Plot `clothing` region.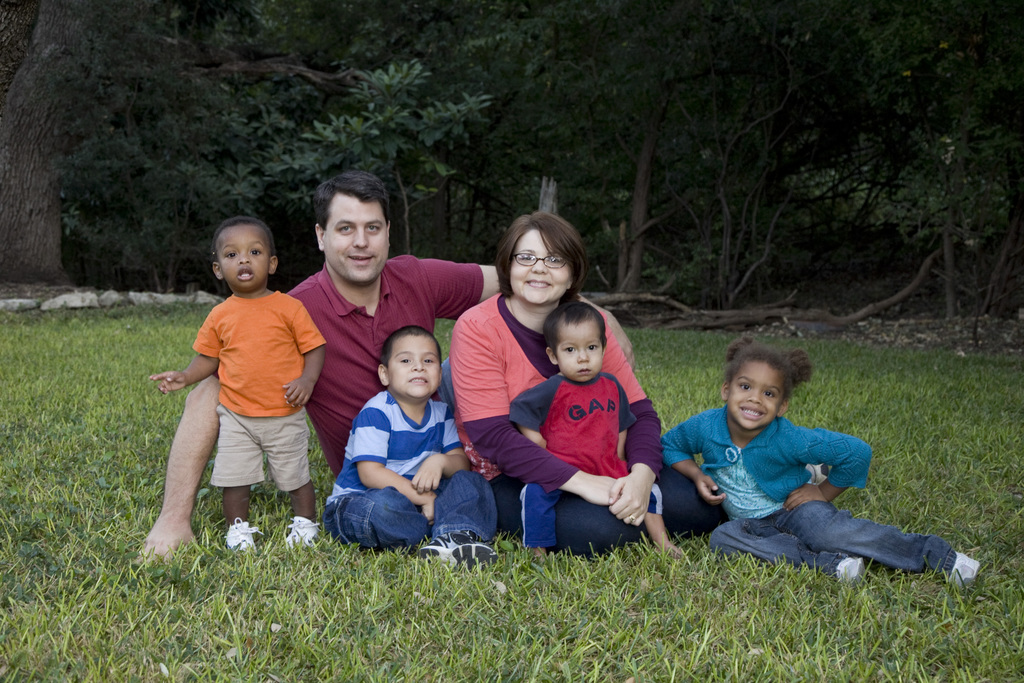
Plotted at [653, 403, 959, 594].
